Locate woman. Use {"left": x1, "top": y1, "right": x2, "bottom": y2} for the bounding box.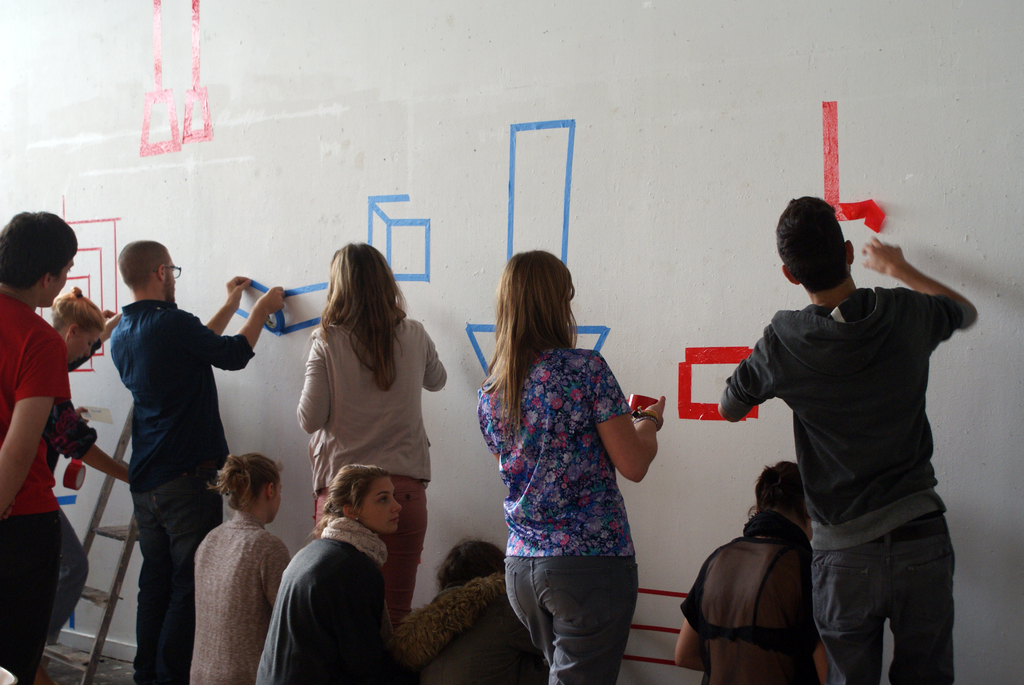
{"left": 468, "top": 242, "right": 669, "bottom": 673}.
